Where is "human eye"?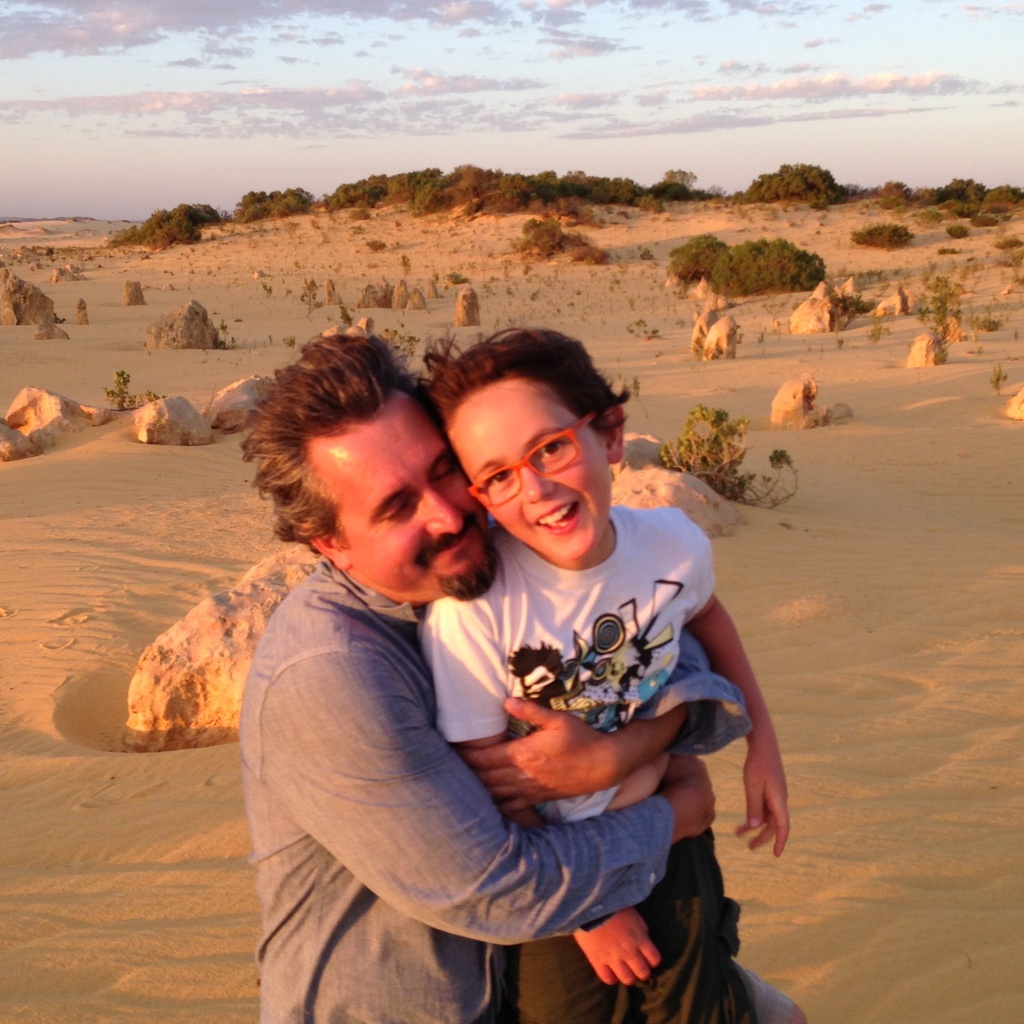
{"left": 539, "top": 436, "right": 567, "bottom": 459}.
